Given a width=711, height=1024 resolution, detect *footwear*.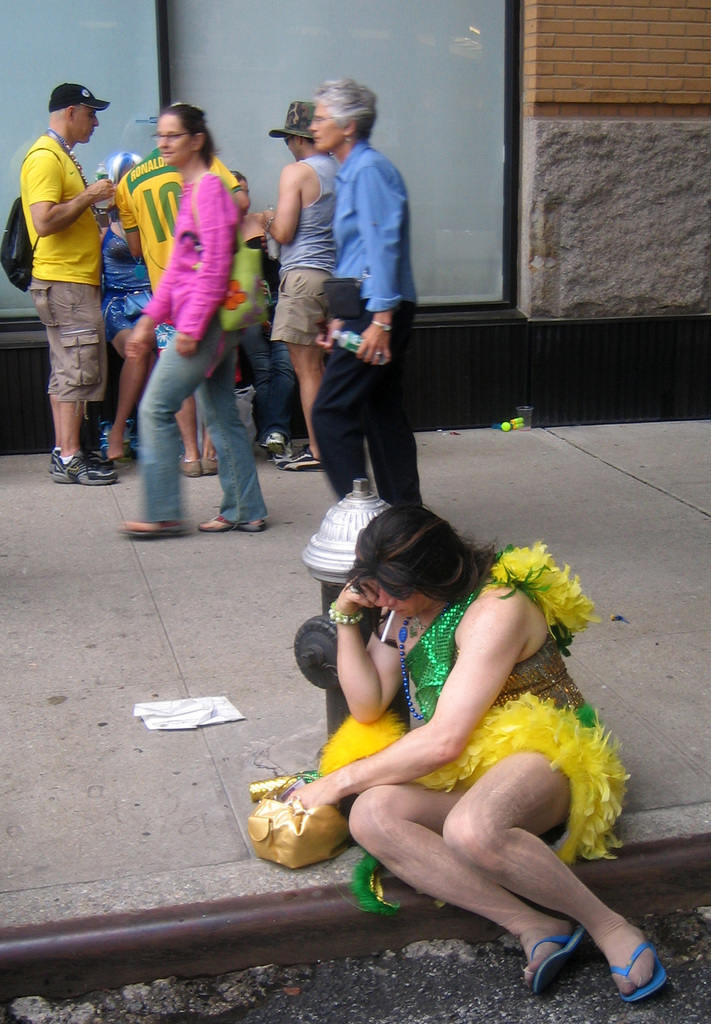
BBox(180, 457, 201, 478).
